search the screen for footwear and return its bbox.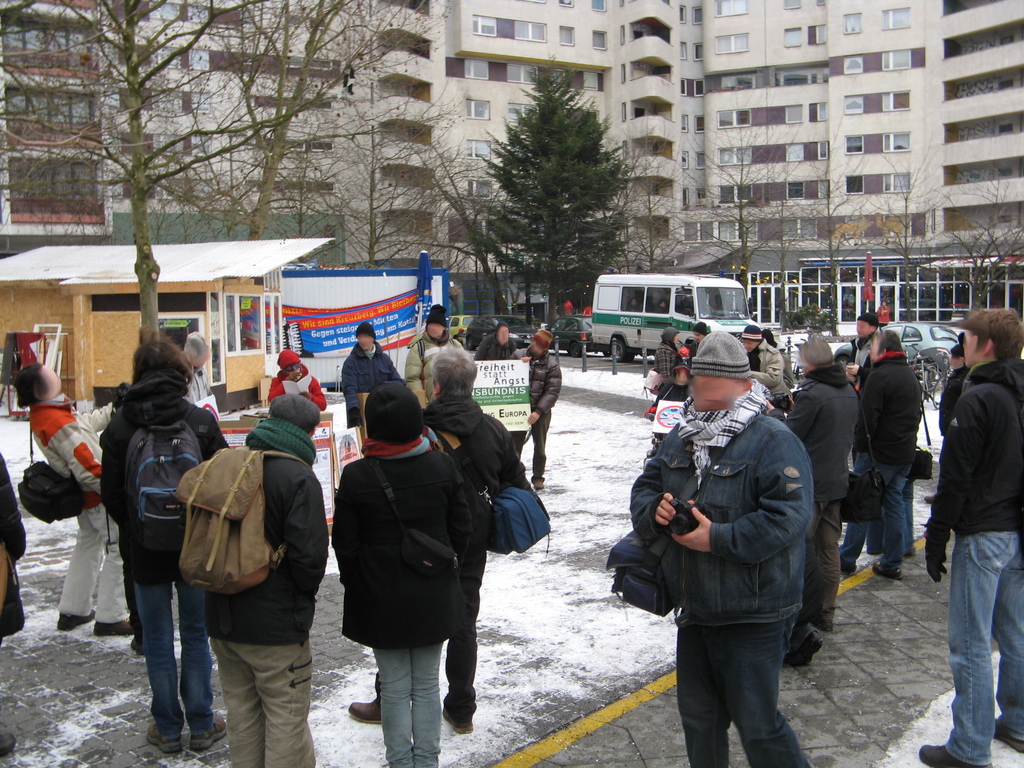
Found: 444, 705, 472, 733.
